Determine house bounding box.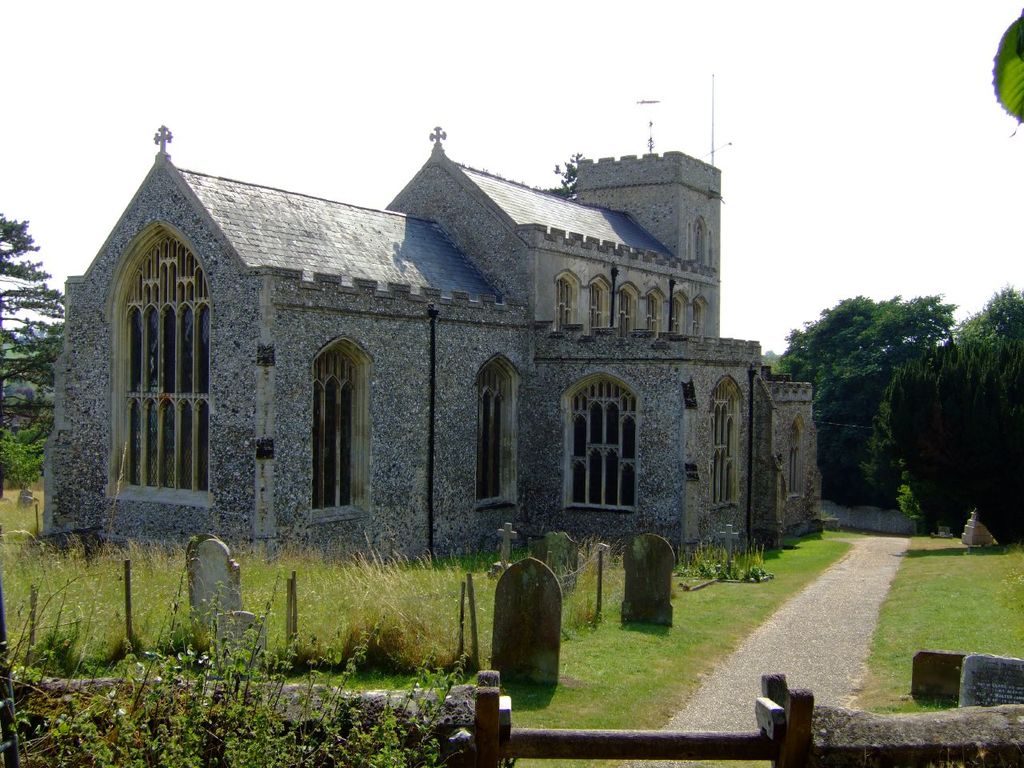
Determined: 84:84:754:633.
